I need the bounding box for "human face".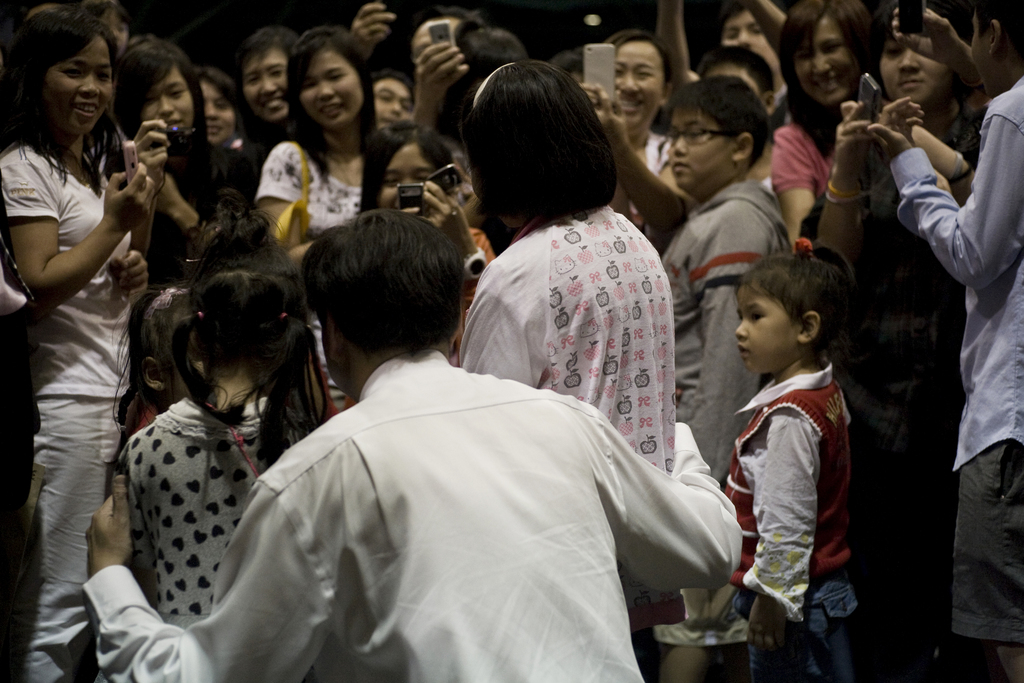
Here it is: select_region(44, 30, 114, 136).
